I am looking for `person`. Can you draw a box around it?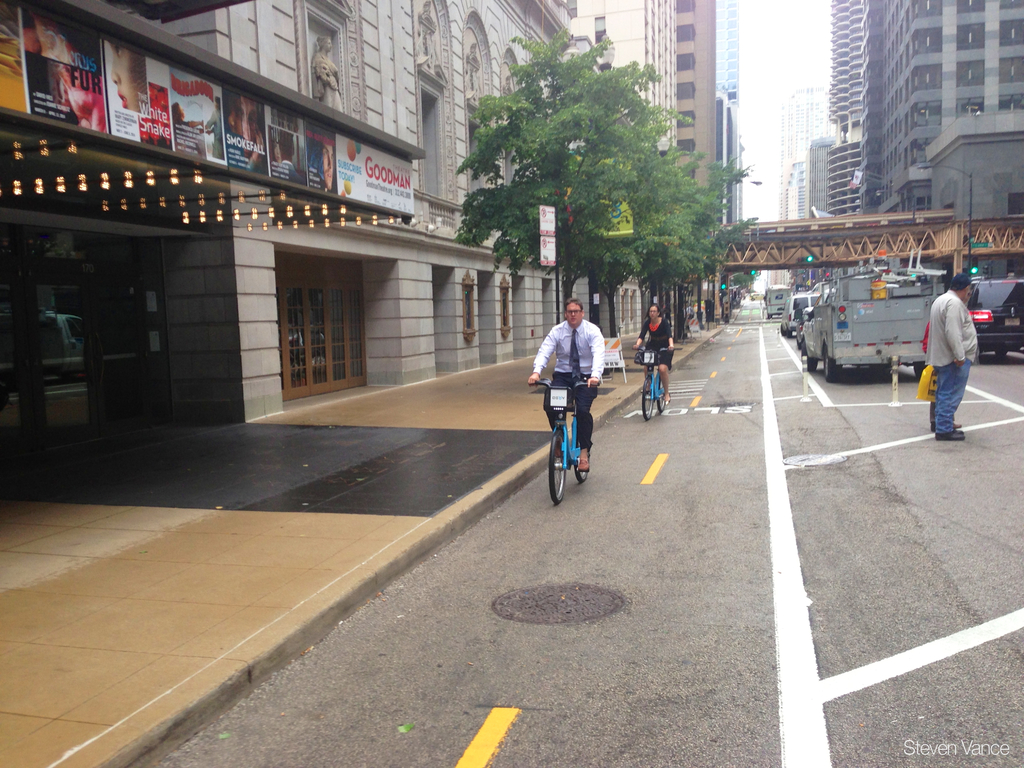
Sure, the bounding box is (left=927, top=269, right=976, bottom=447).
